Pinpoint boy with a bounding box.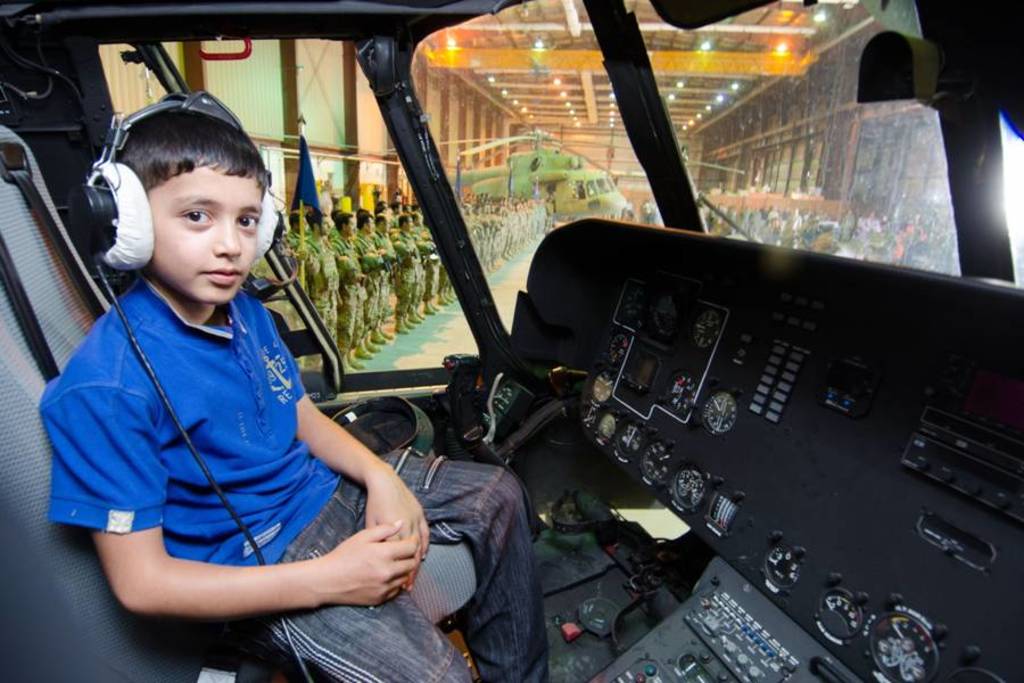
region(40, 109, 551, 682).
